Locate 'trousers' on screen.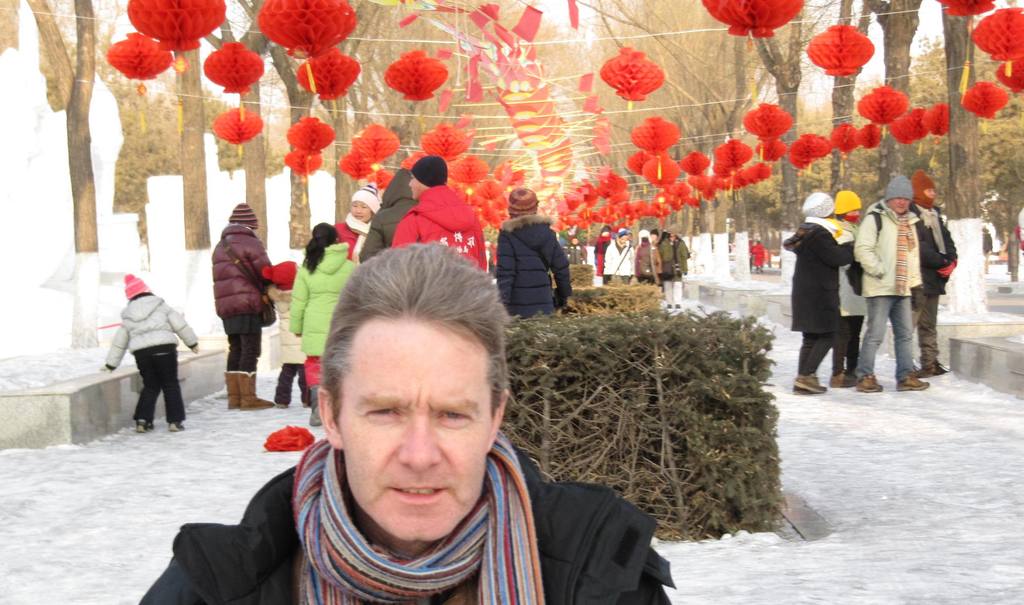
On screen at box=[795, 330, 833, 378].
